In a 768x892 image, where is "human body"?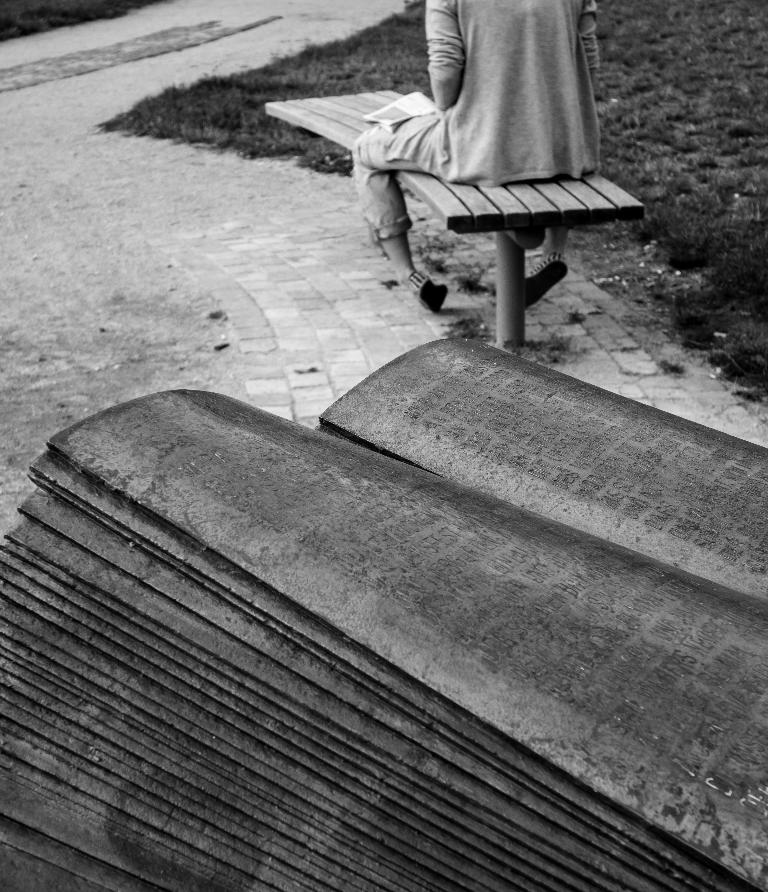
left=350, top=31, right=636, bottom=308.
